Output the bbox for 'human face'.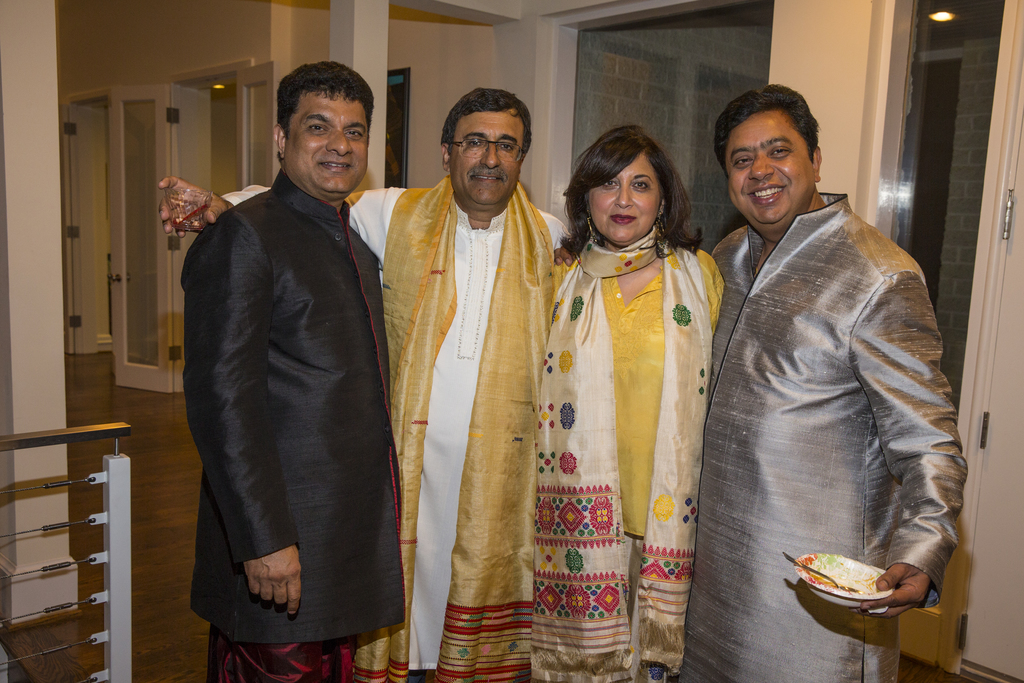
left=290, top=89, right=367, bottom=198.
